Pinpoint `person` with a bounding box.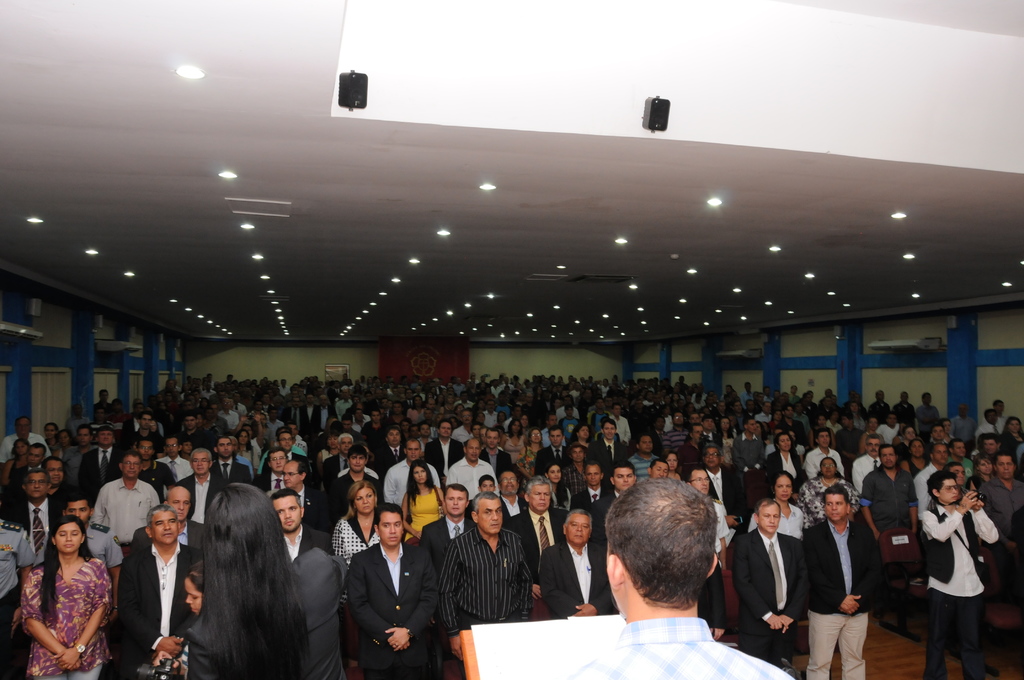
[732, 498, 804, 663].
